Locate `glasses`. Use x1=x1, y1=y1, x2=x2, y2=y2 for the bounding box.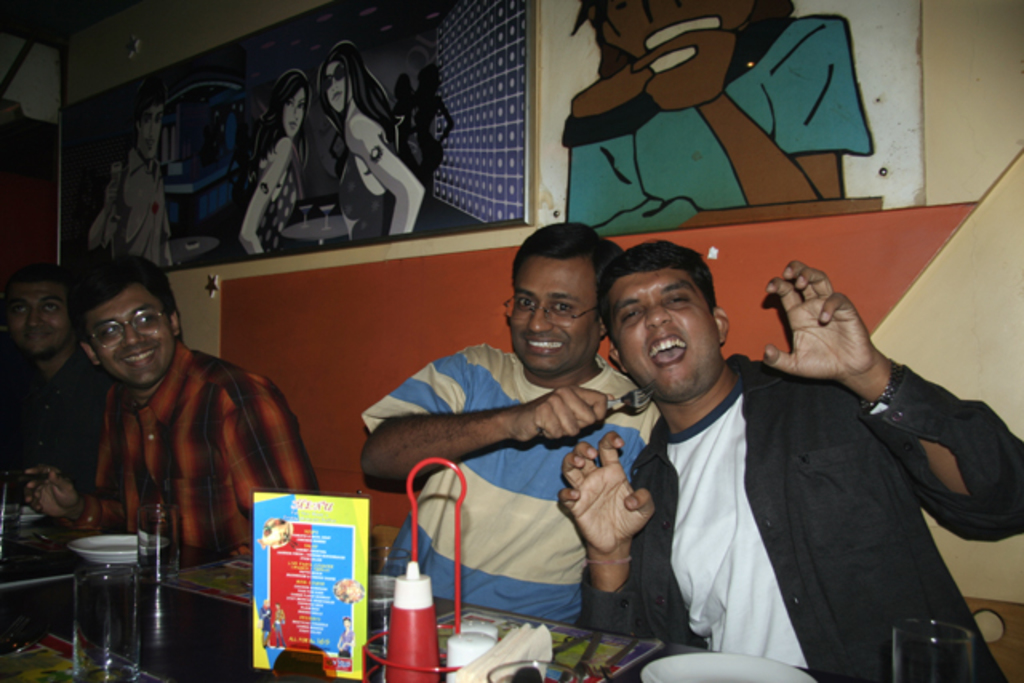
x1=506, y1=306, x2=608, y2=326.
